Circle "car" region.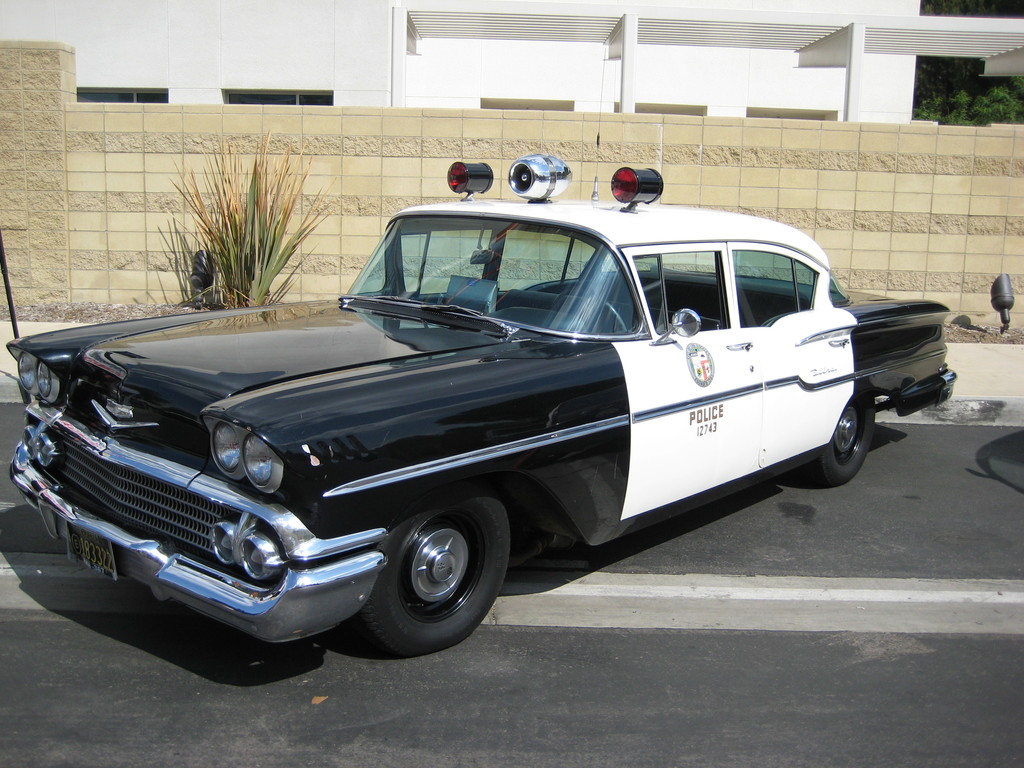
Region: box=[17, 191, 877, 669].
